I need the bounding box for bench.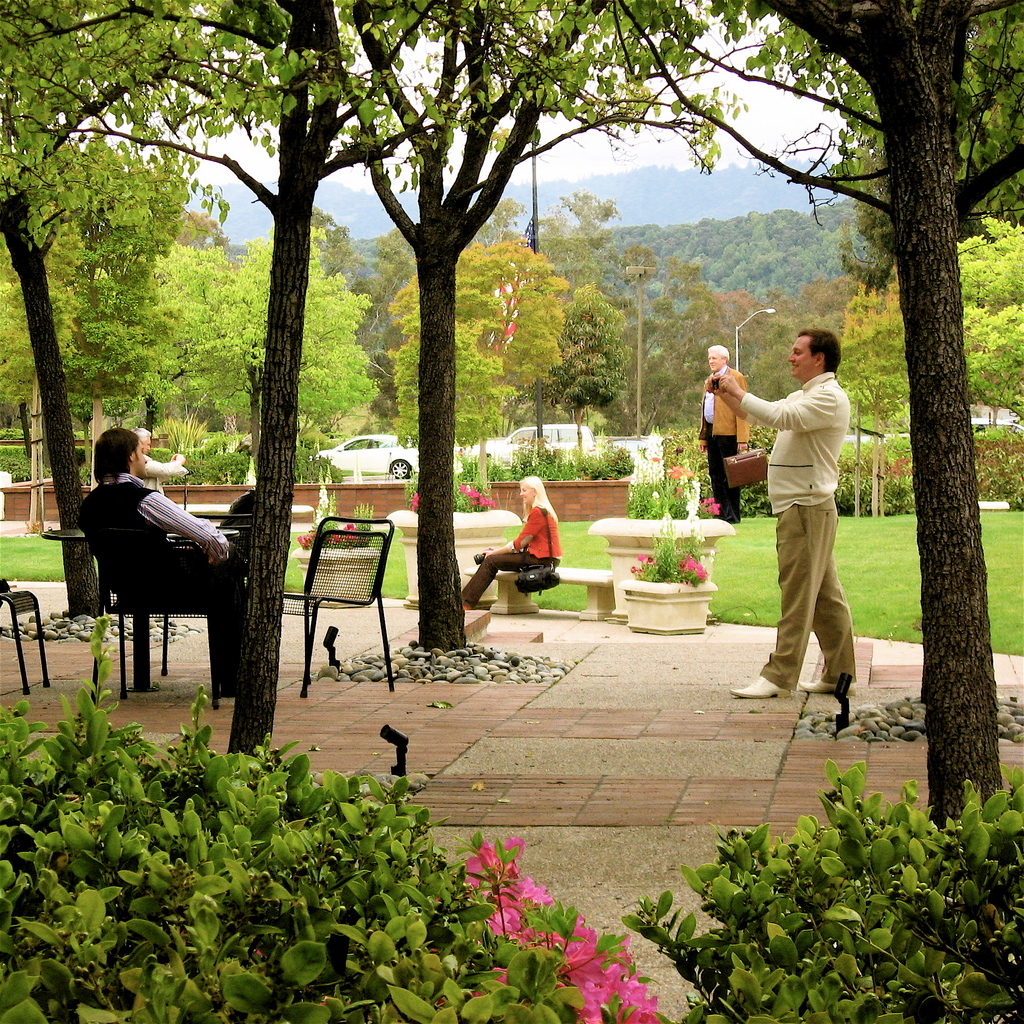
Here it is: box(465, 565, 609, 623).
